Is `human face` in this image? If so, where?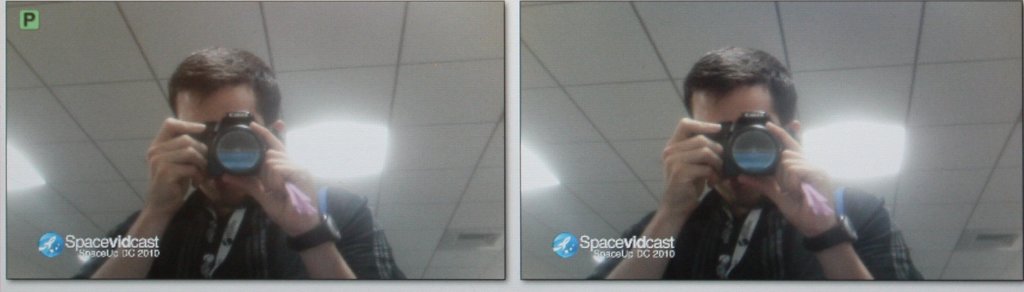
Yes, at (691,89,780,207).
